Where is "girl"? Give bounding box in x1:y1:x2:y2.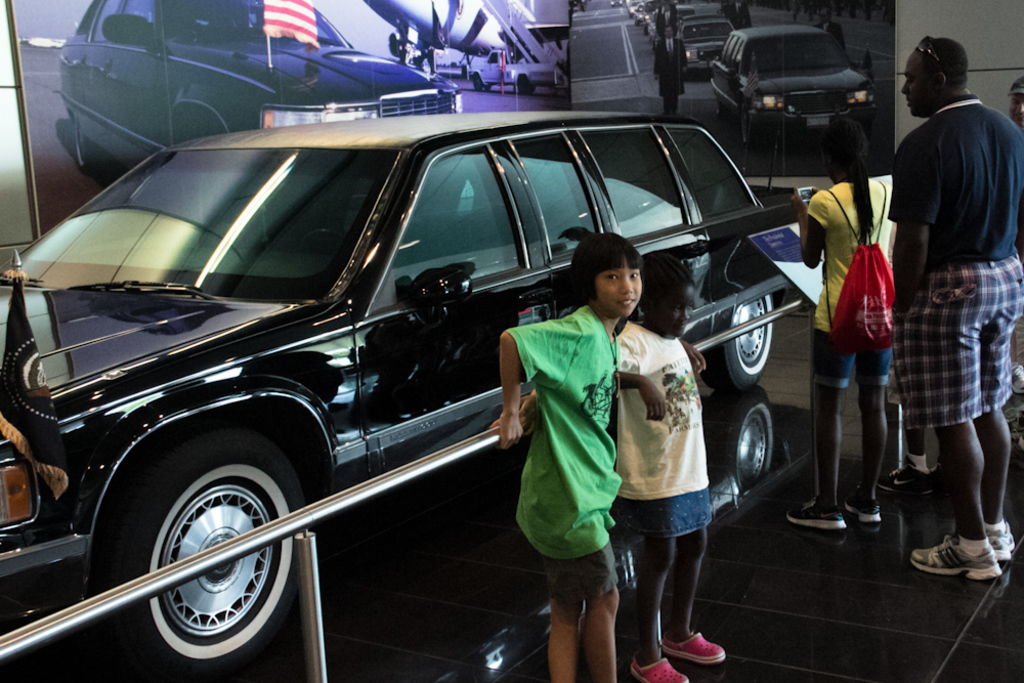
612:245:724:682.
